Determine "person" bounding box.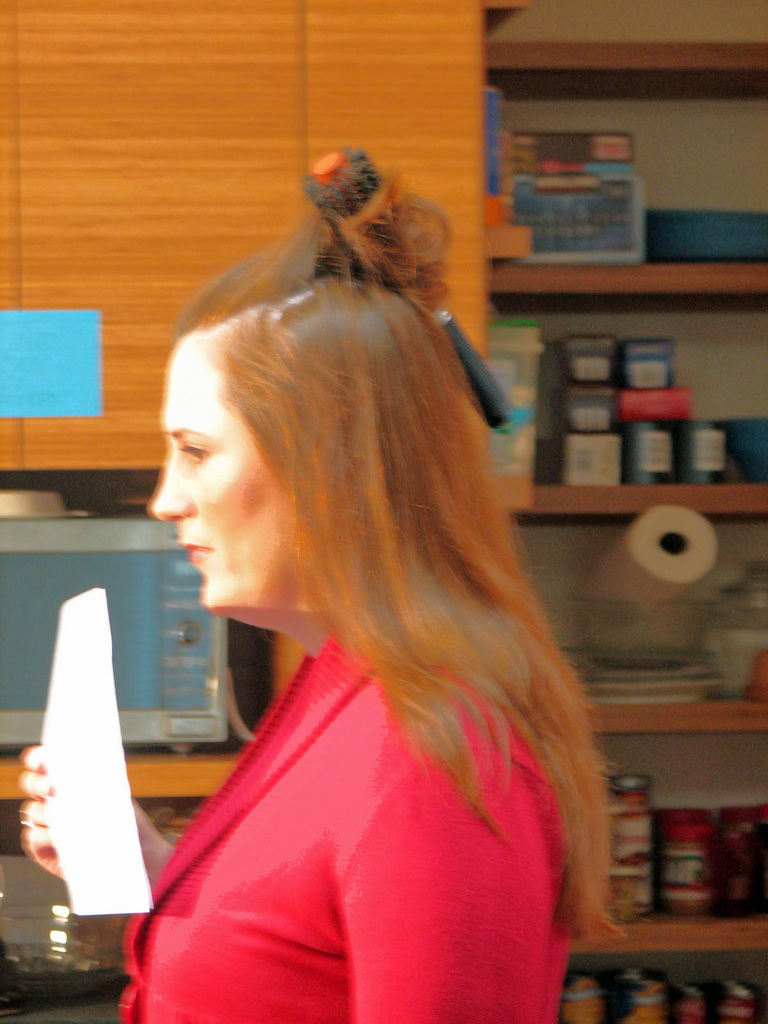
Determined: box=[23, 169, 627, 1023].
